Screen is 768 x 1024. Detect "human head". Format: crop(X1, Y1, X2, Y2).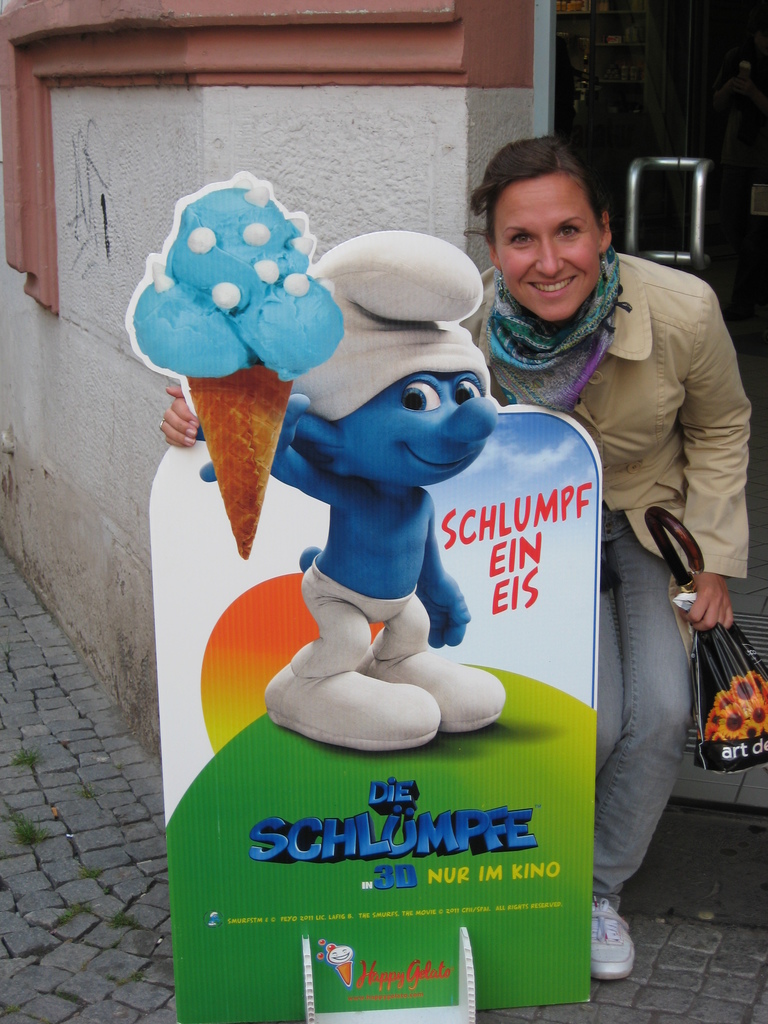
crop(289, 314, 493, 489).
